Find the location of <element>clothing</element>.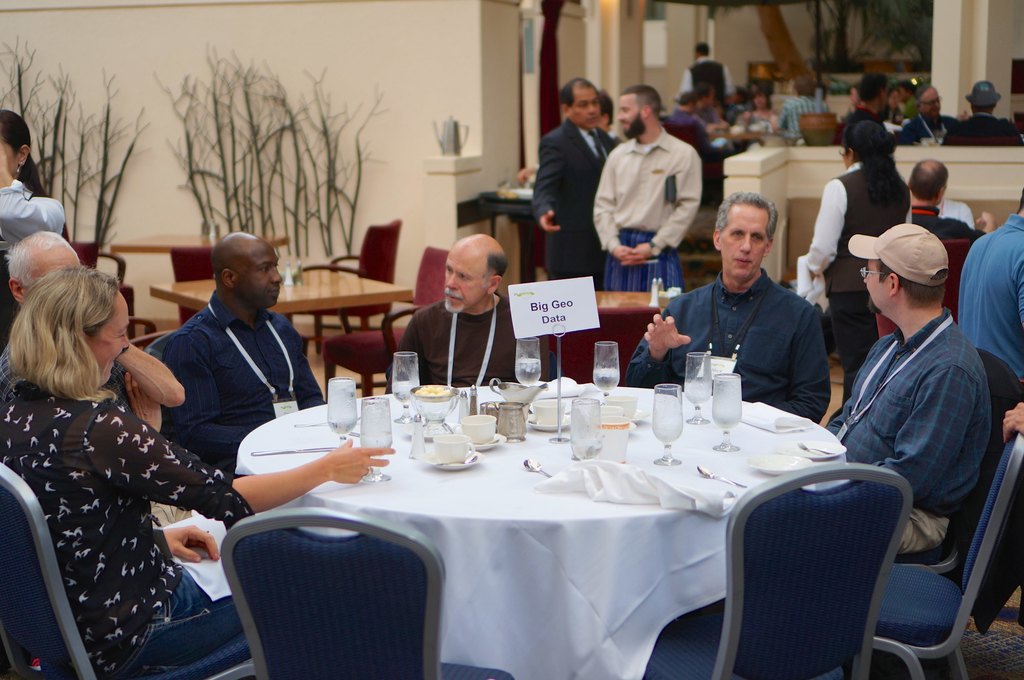
Location: pyautogui.locateOnScreen(0, 338, 231, 661).
